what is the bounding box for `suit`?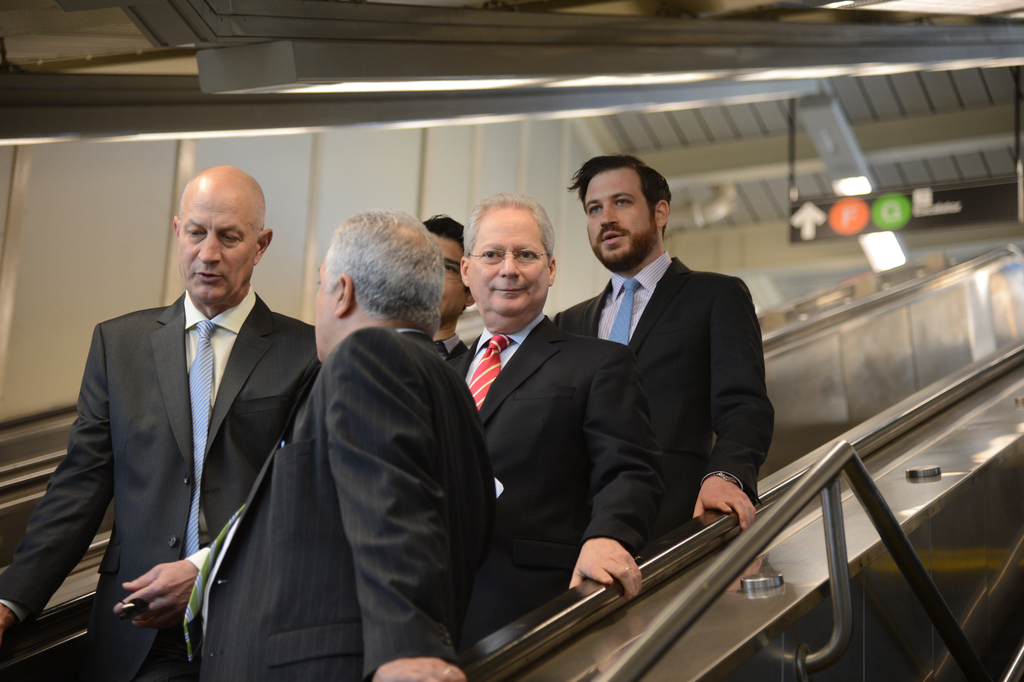
rect(527, 174, 786, 615).
